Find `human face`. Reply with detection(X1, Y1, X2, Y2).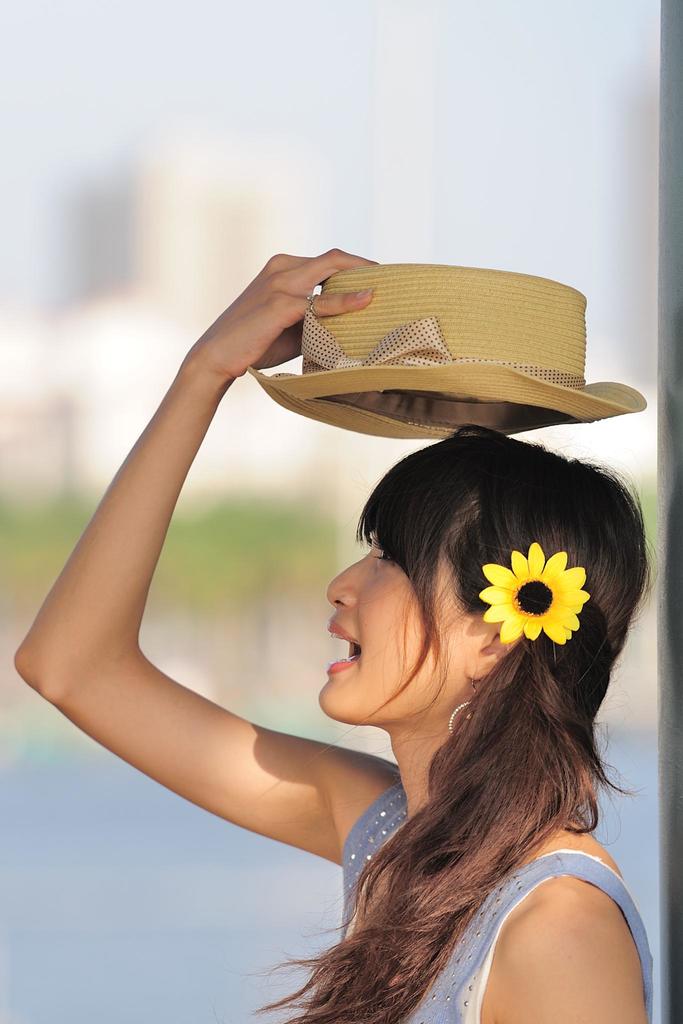
detection(318, 547, 469, 728).
